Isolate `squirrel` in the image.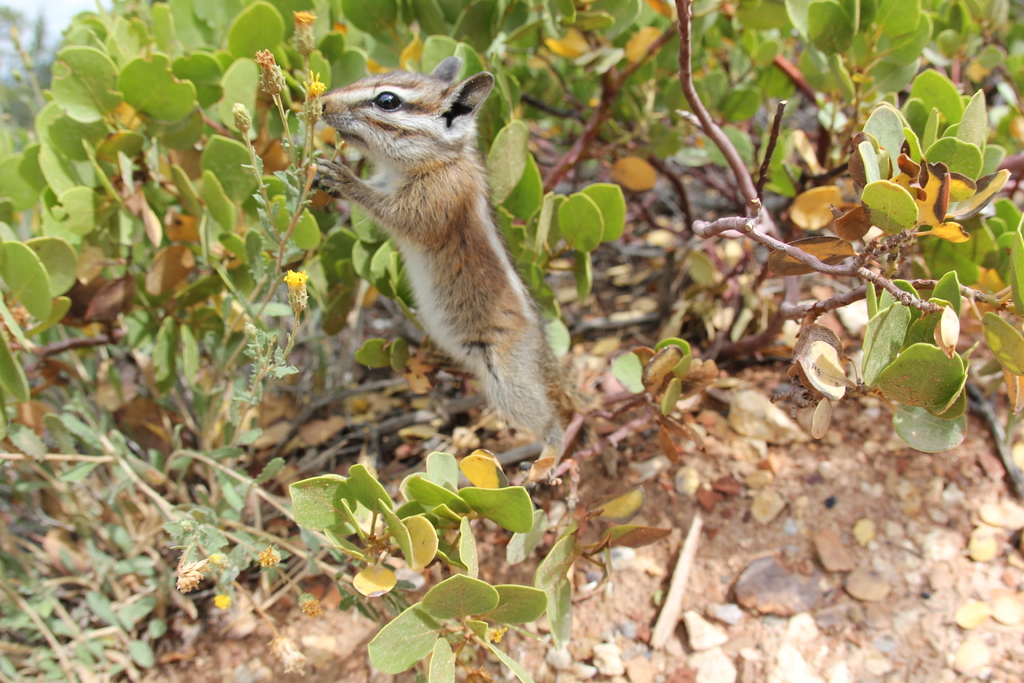
Isolated region: left=312, top=53, right=569, bottom=480.
